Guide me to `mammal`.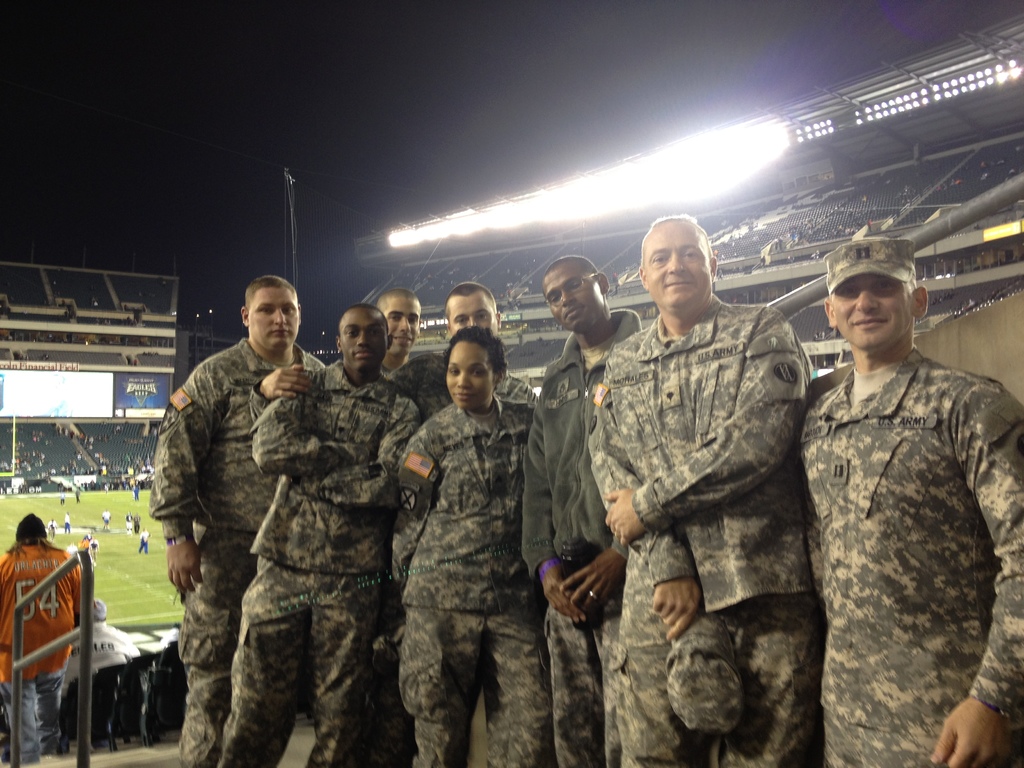
Guidance: left=153, top=274, right=329, bottom=767.
